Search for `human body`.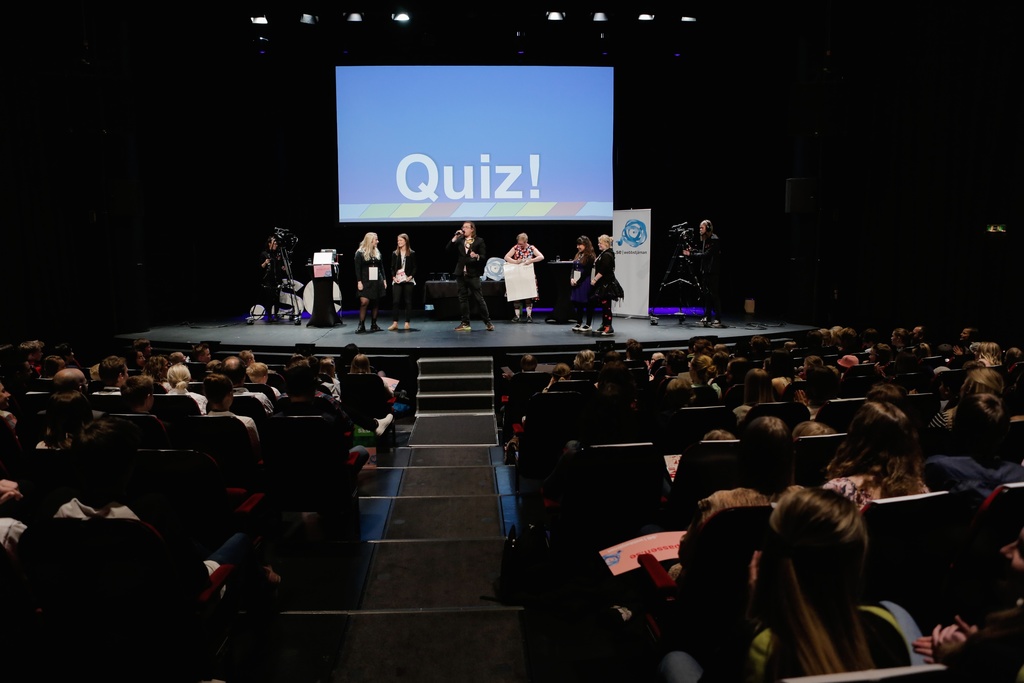
Found at bbox(570, 236, 593, 329).
